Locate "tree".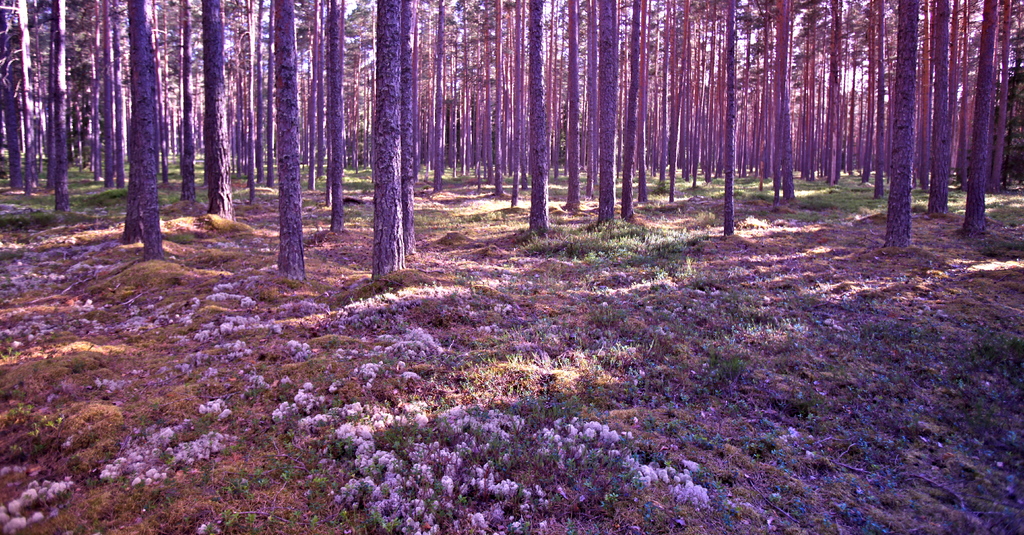
Bounding box: [886,0,922,251].
